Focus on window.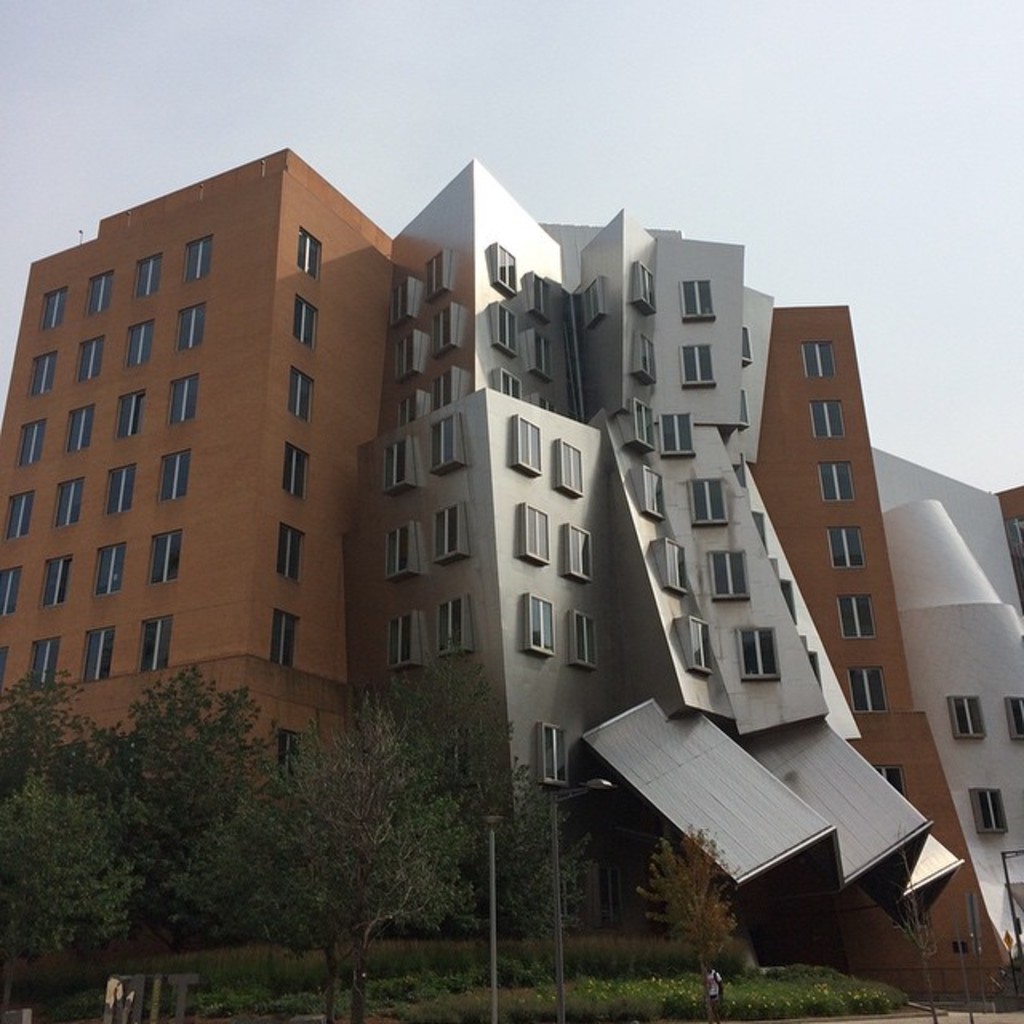
Focused at box(875, 765, 909, 803).
